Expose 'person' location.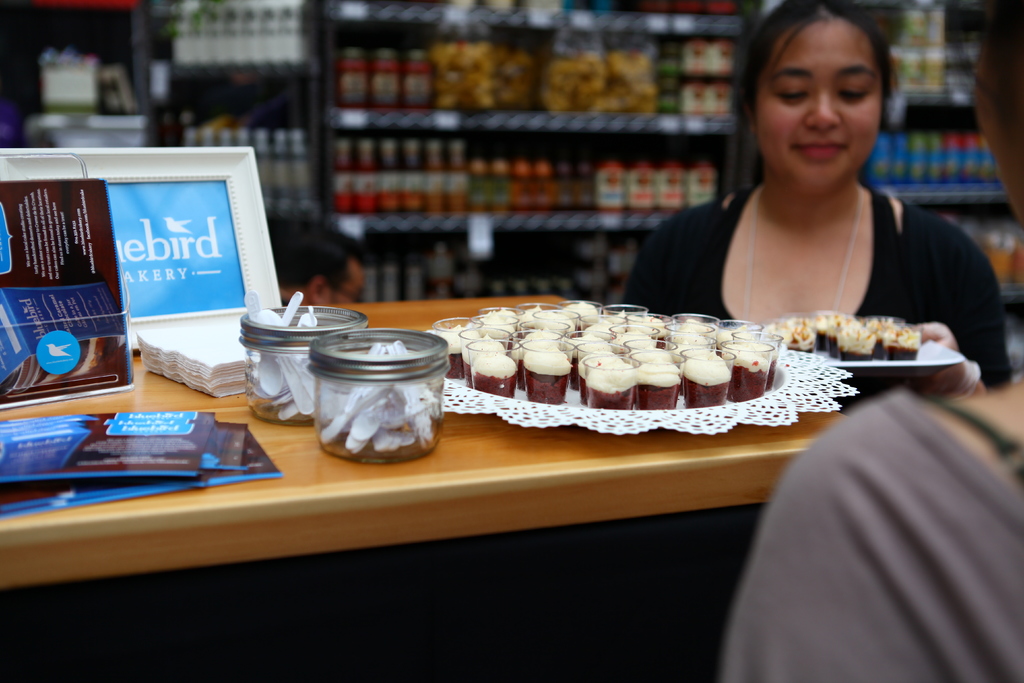
Exposed at bbox(623, 6, 984, 375).
